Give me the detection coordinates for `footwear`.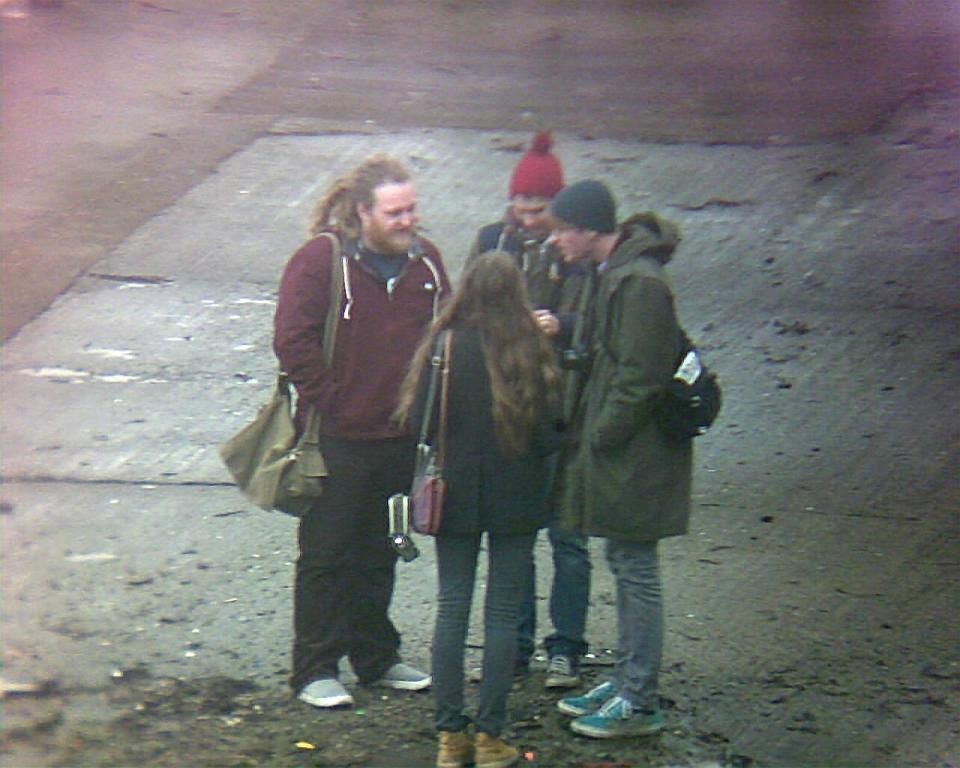
{"x1": 467, "y1": 659, "x2": 531, "y2": 682}.
